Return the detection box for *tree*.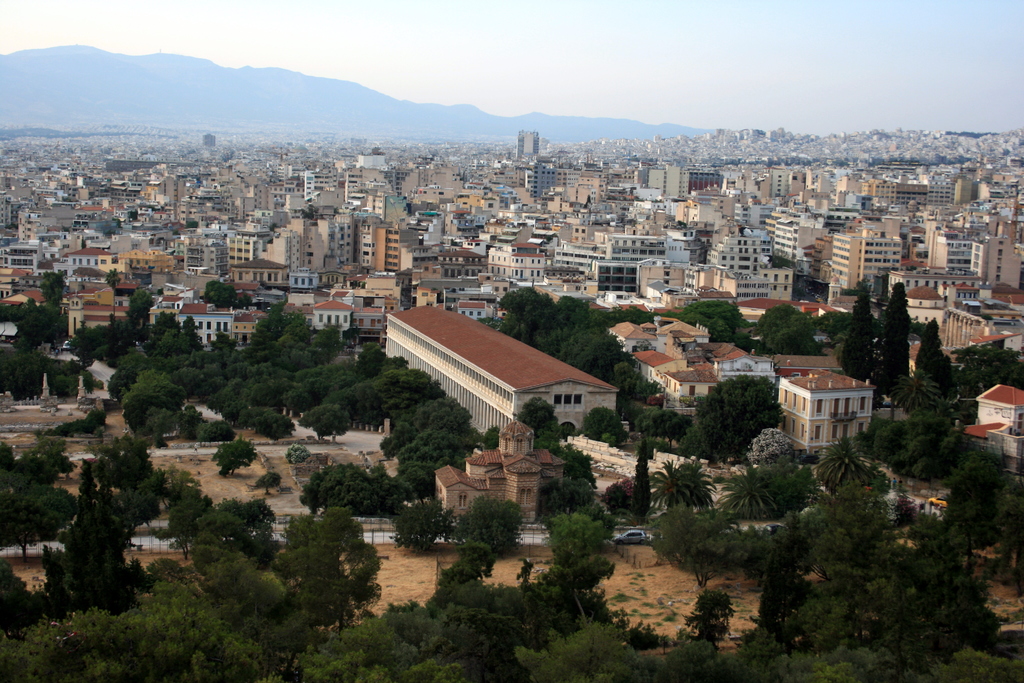
152,504,197,561.
